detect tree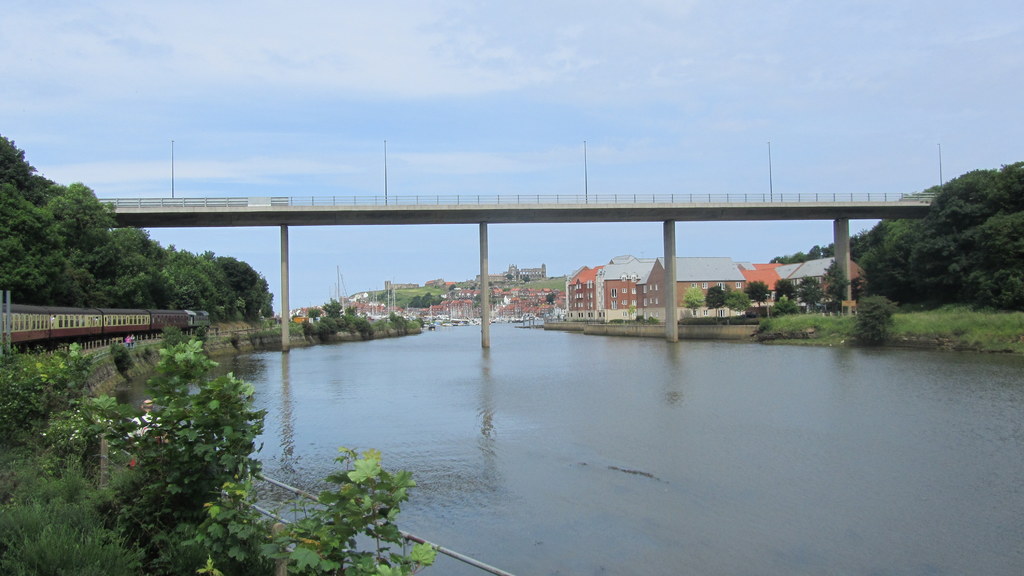
{"left": 115, "top": 227, "right": 161, "bottom": 275}
